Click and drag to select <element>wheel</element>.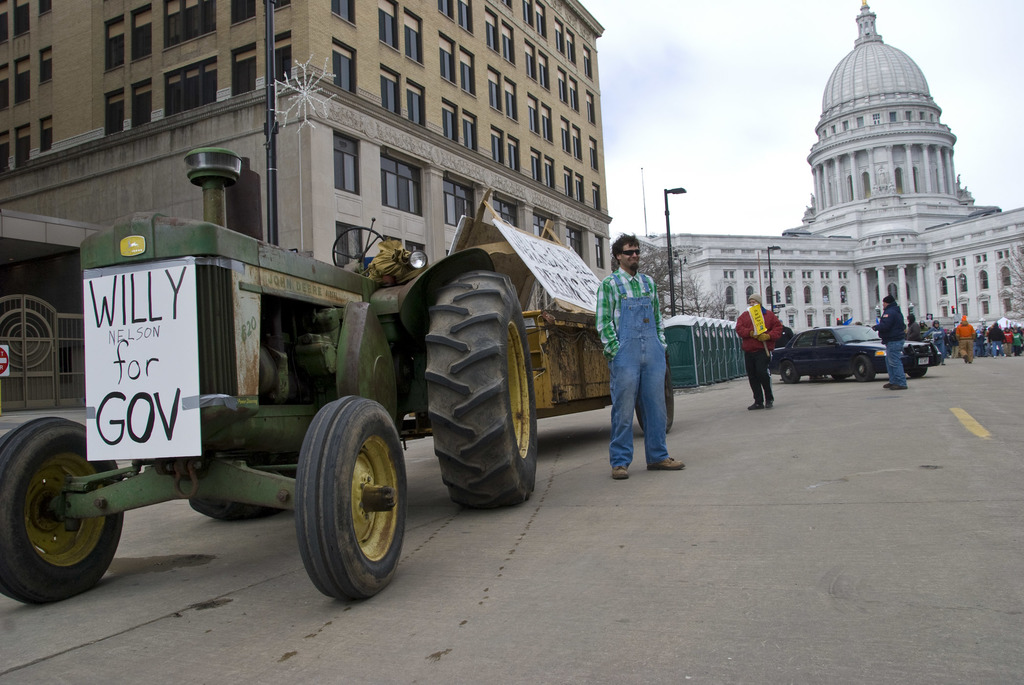
Selection: [281,404,394,596].
